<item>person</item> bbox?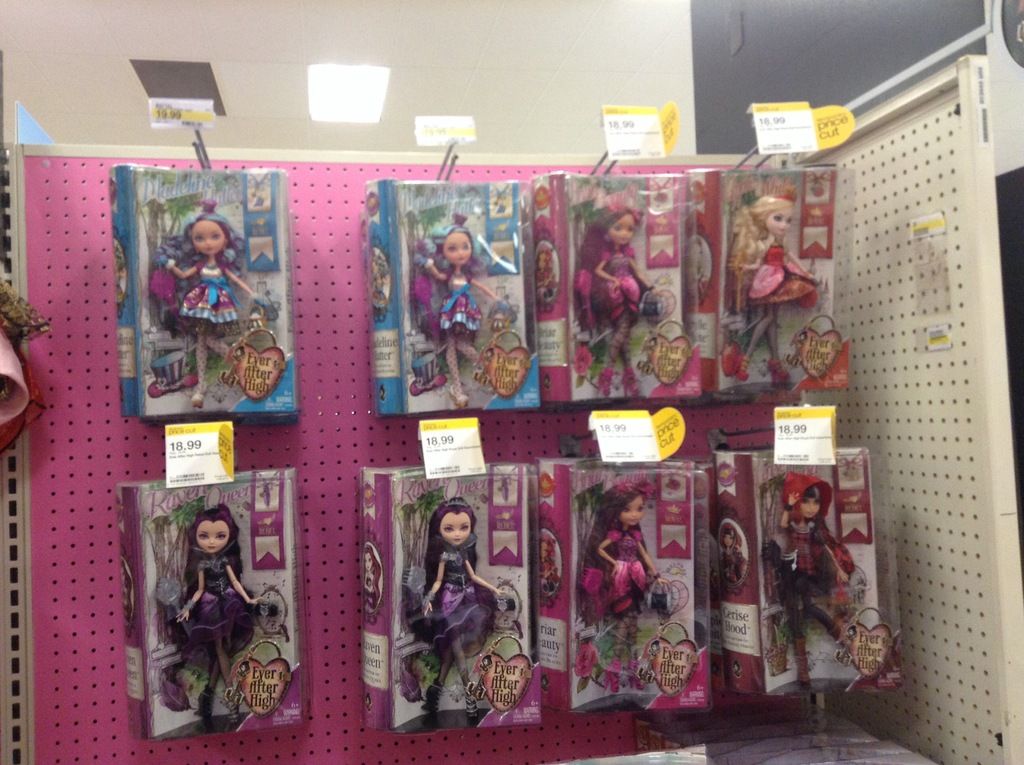
locate(583, 476, 668, 696)
